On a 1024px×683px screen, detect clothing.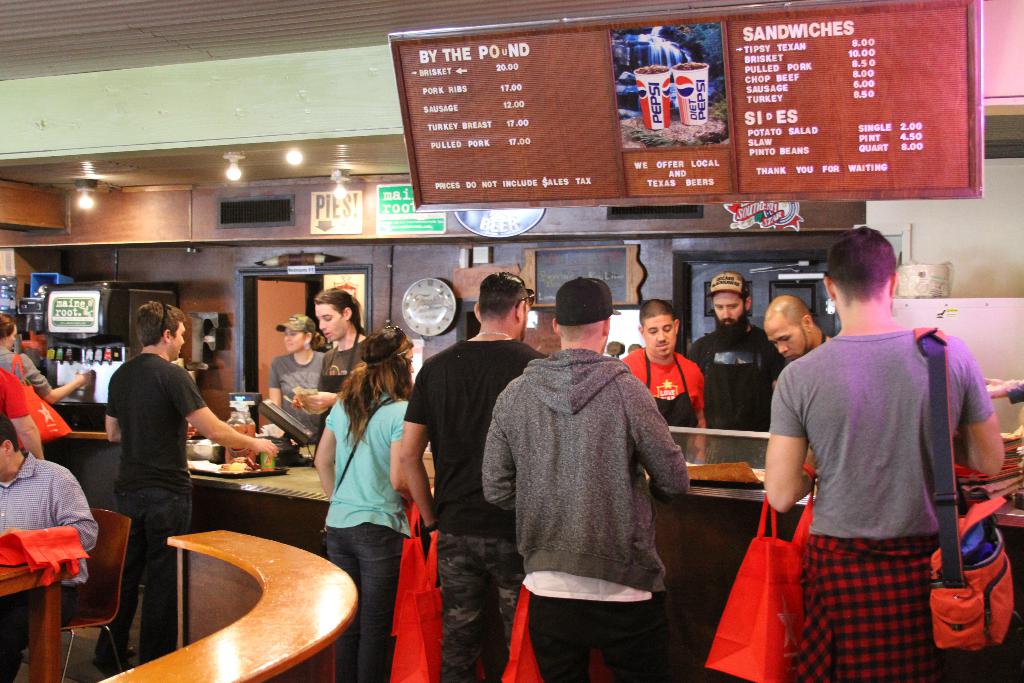
rect(321, 381, 413, 671).
